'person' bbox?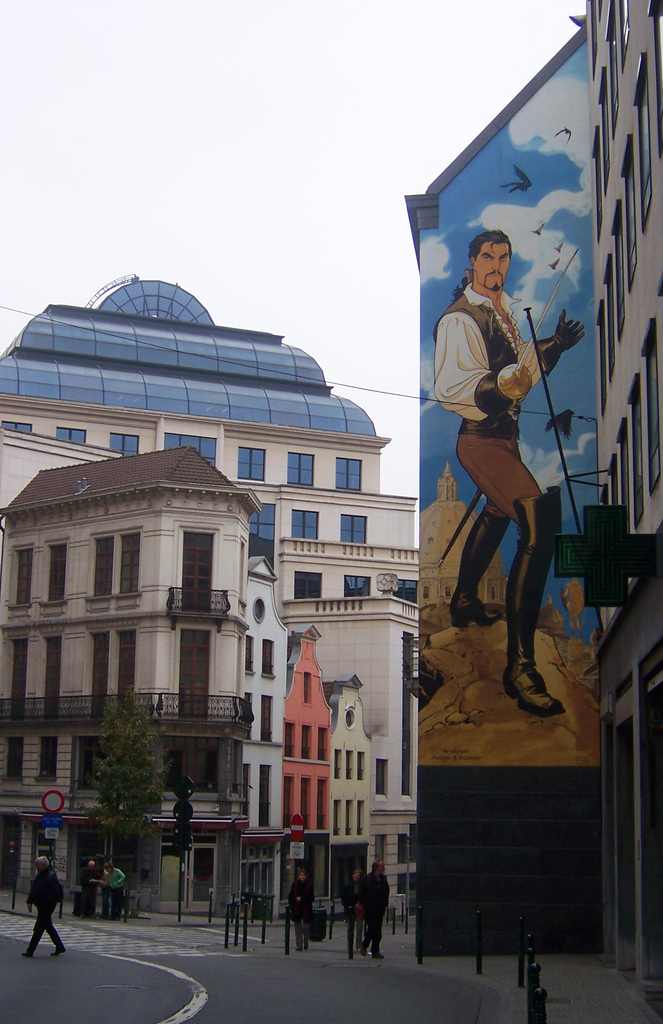
detection(361, 860, 389, 959)
